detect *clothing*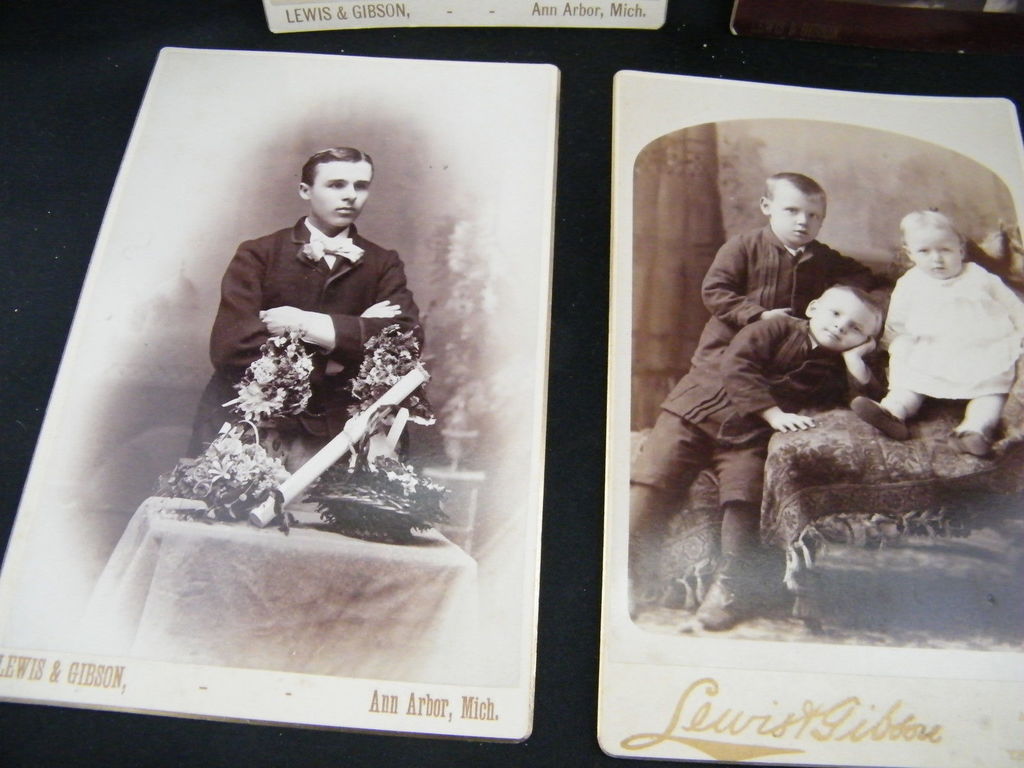
[883, 253, 1023, 397]
